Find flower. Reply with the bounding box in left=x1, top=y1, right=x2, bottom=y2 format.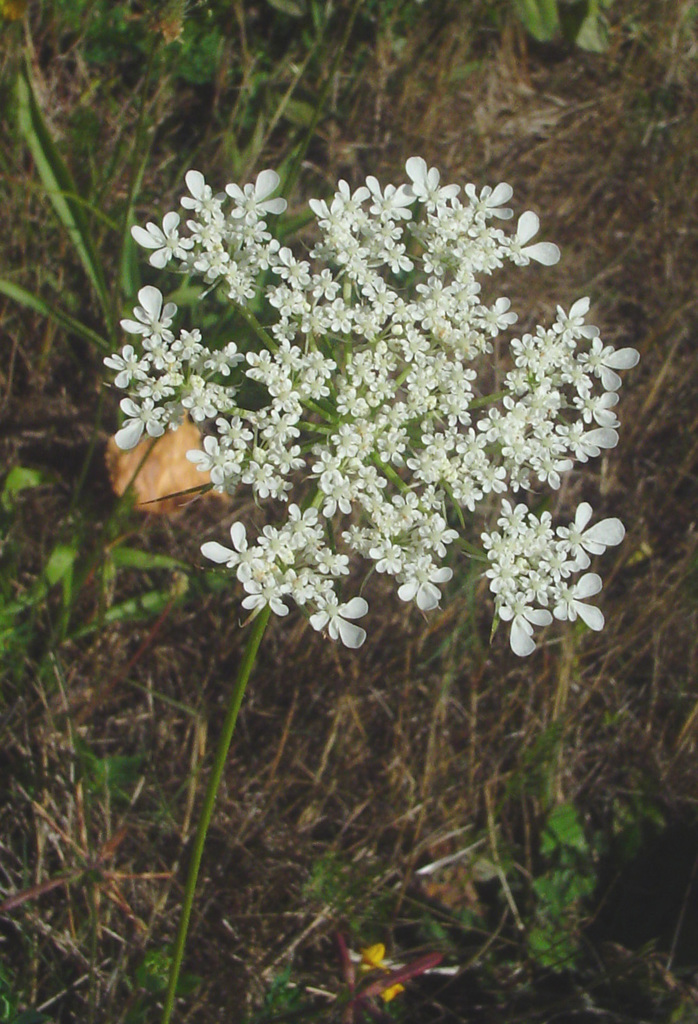
left=422, top=231, right=481, bottom=273.
